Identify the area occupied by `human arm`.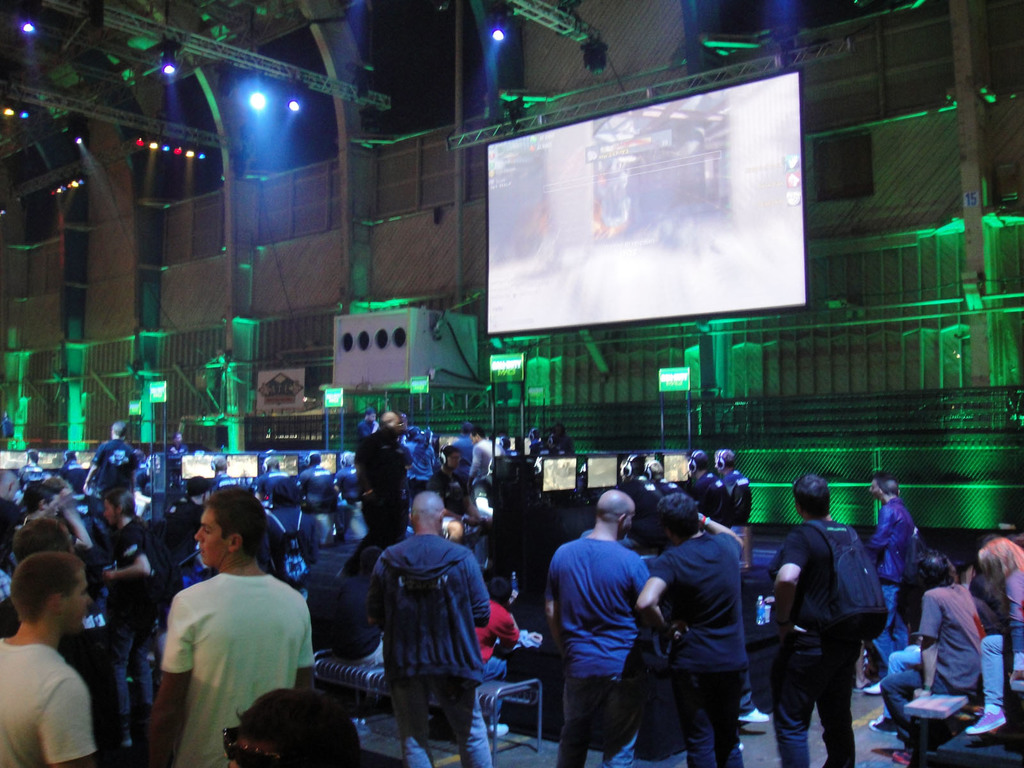
Area: rect(874, 504, 894, 547).
